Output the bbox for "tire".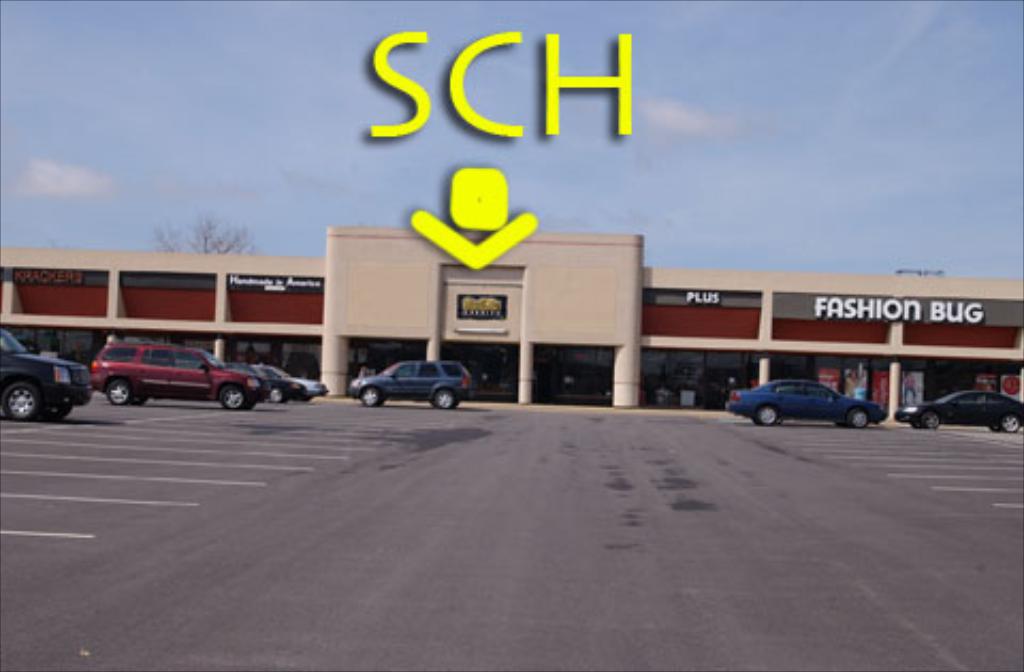
l=222, t=386, r=243, b=410.
